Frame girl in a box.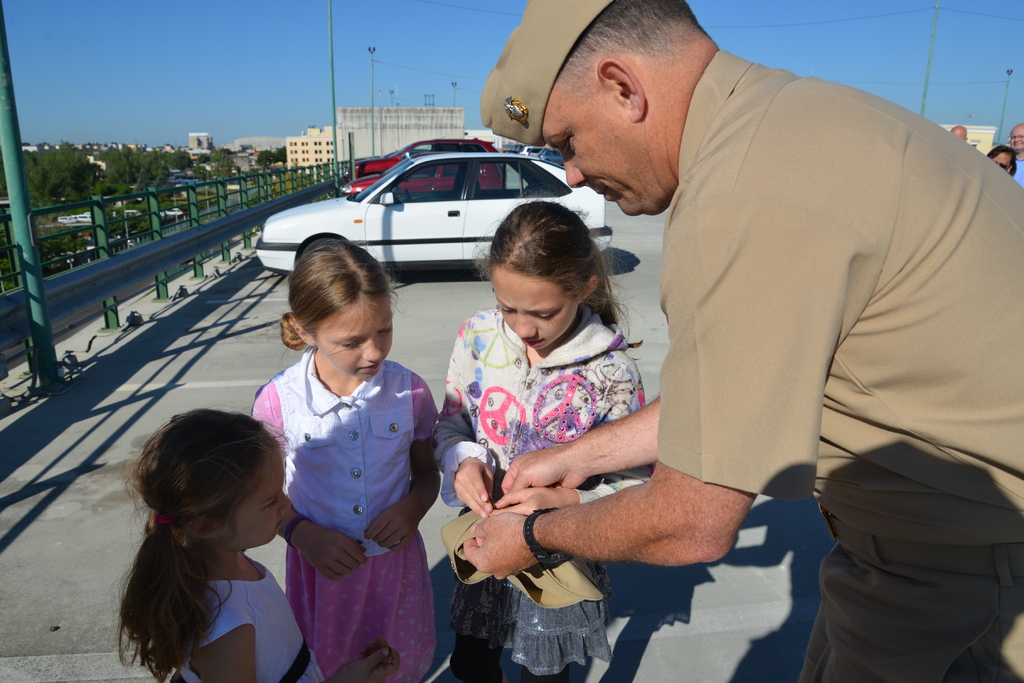
x1=440 y1=201 x2=649 y2=682.
